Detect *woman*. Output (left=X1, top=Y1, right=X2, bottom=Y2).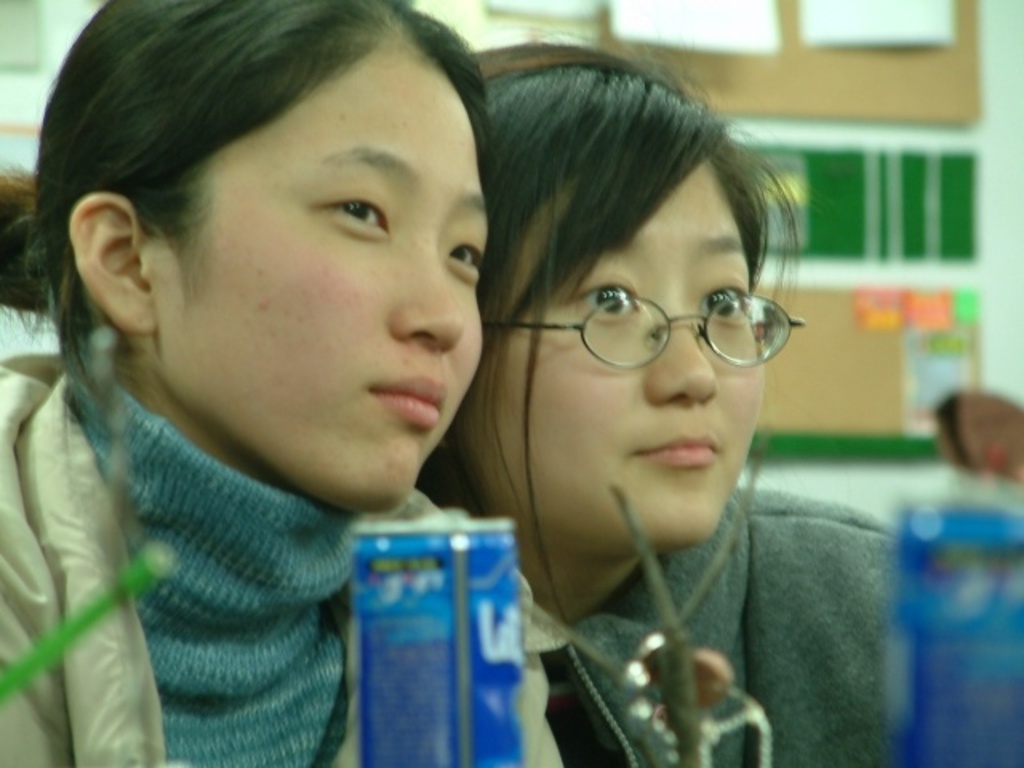
(left=50, top=3, right=629, bottom=744).
